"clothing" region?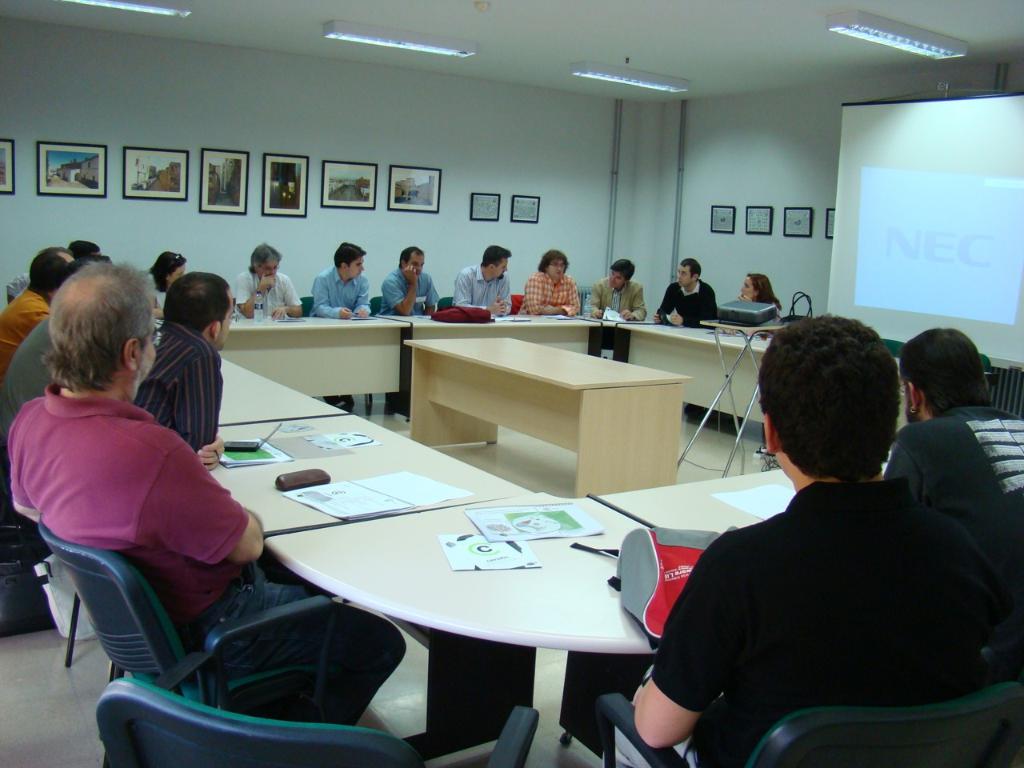
[453, 274, 513, 318]
